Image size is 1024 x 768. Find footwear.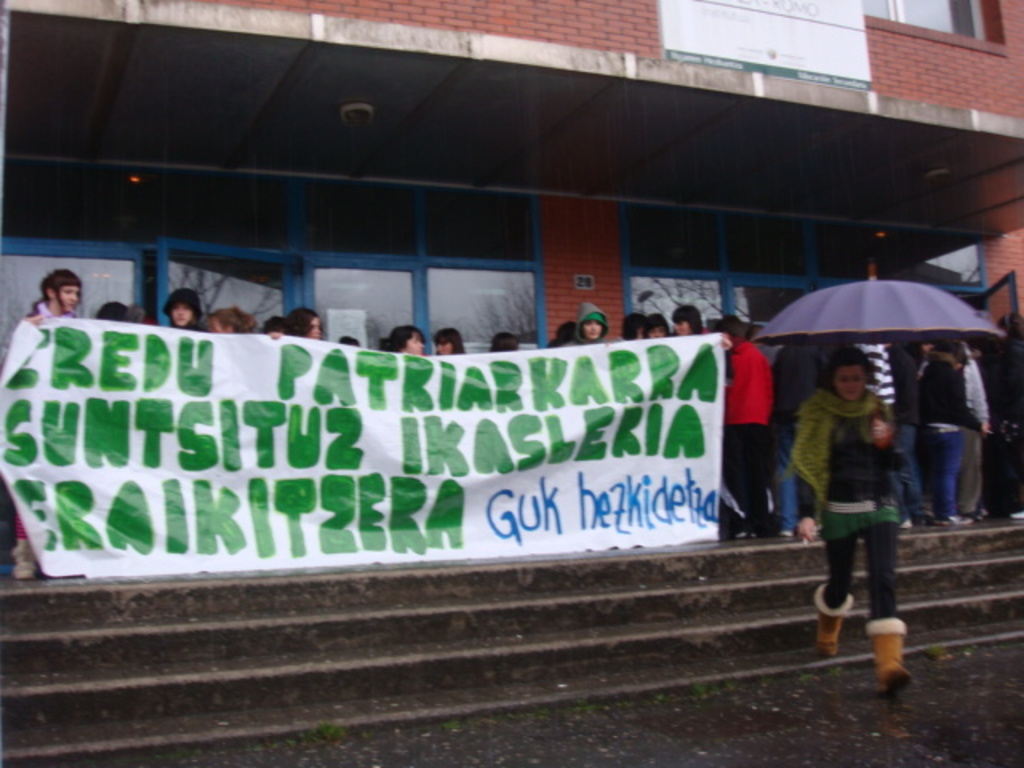
bbox=[1013, 501, 1022, 522].
